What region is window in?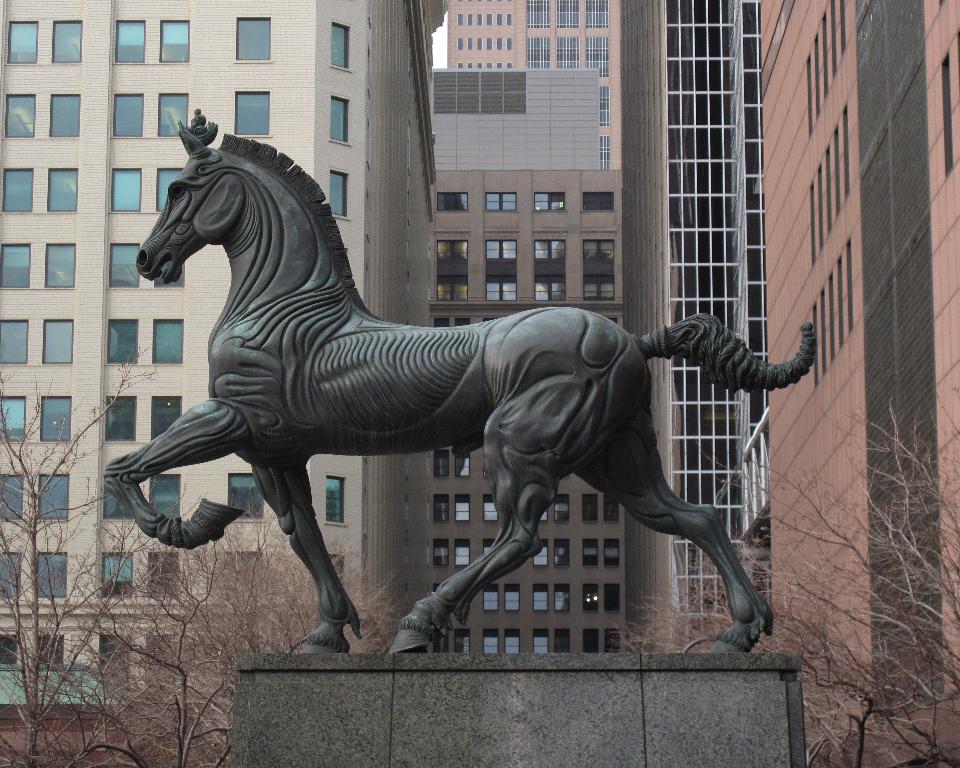
50,19,83,63.
